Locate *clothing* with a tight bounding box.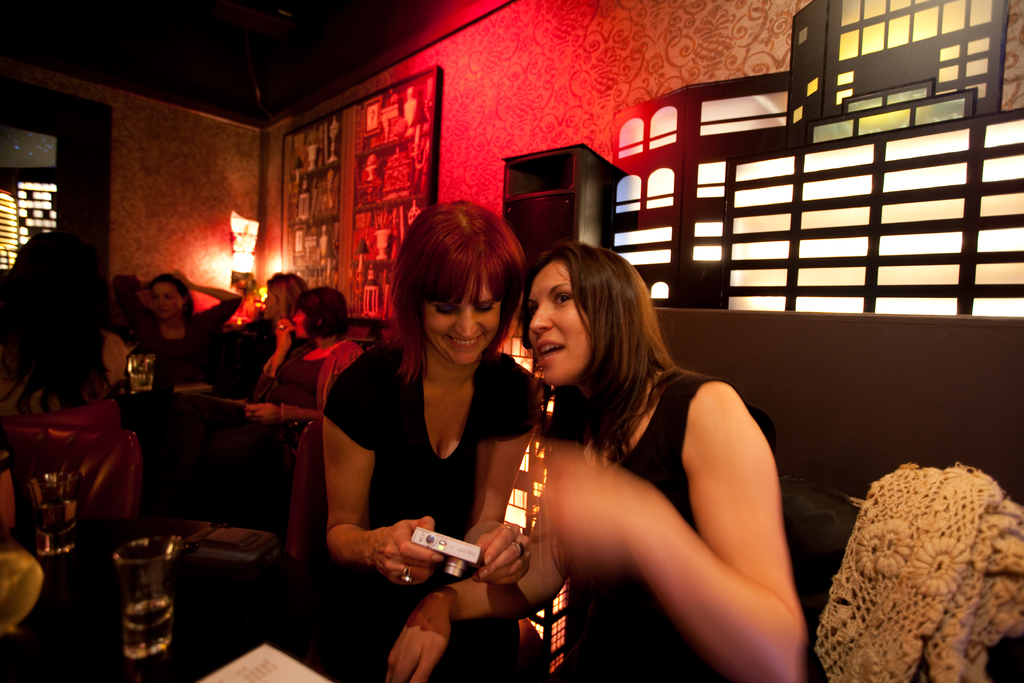
<region>114, 270, 240, 390</region>.
